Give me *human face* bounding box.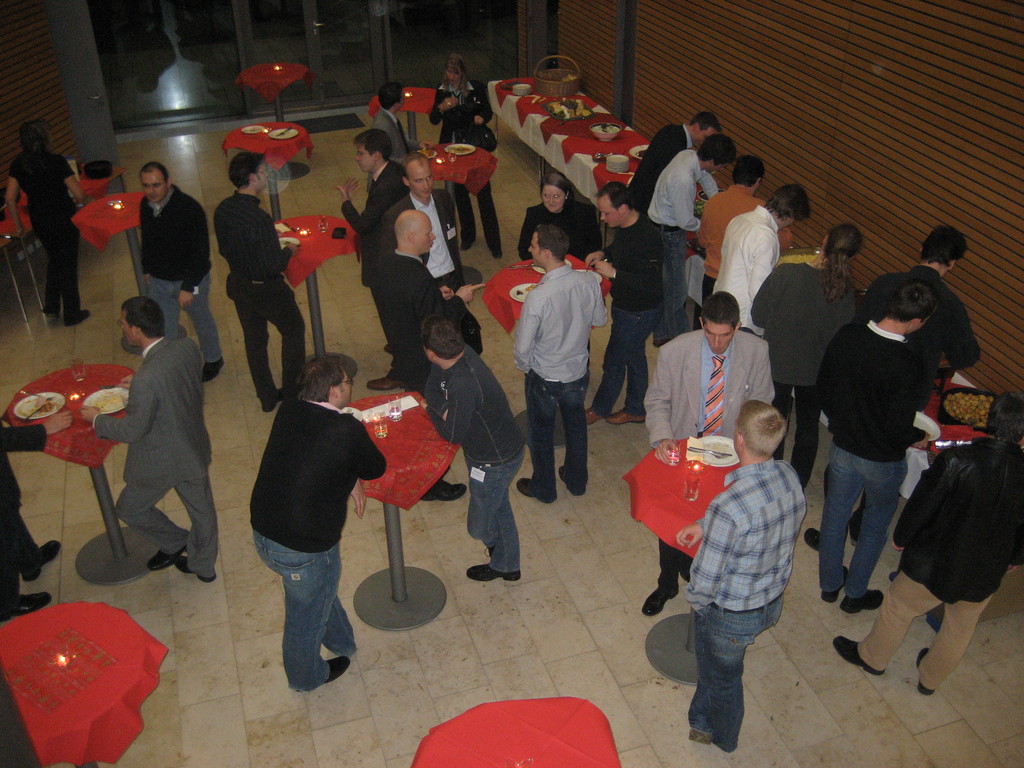
[left=539, top=182, right=563, bottom=214].
